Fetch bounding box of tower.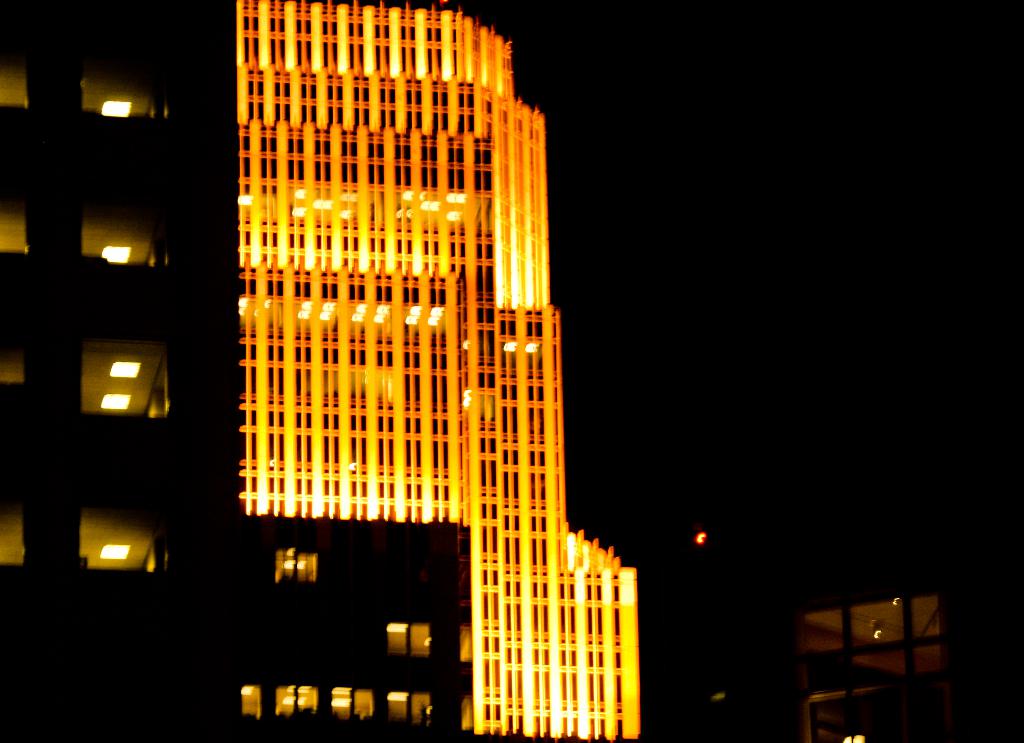
Bbox: (258, 35, 653, 708).
